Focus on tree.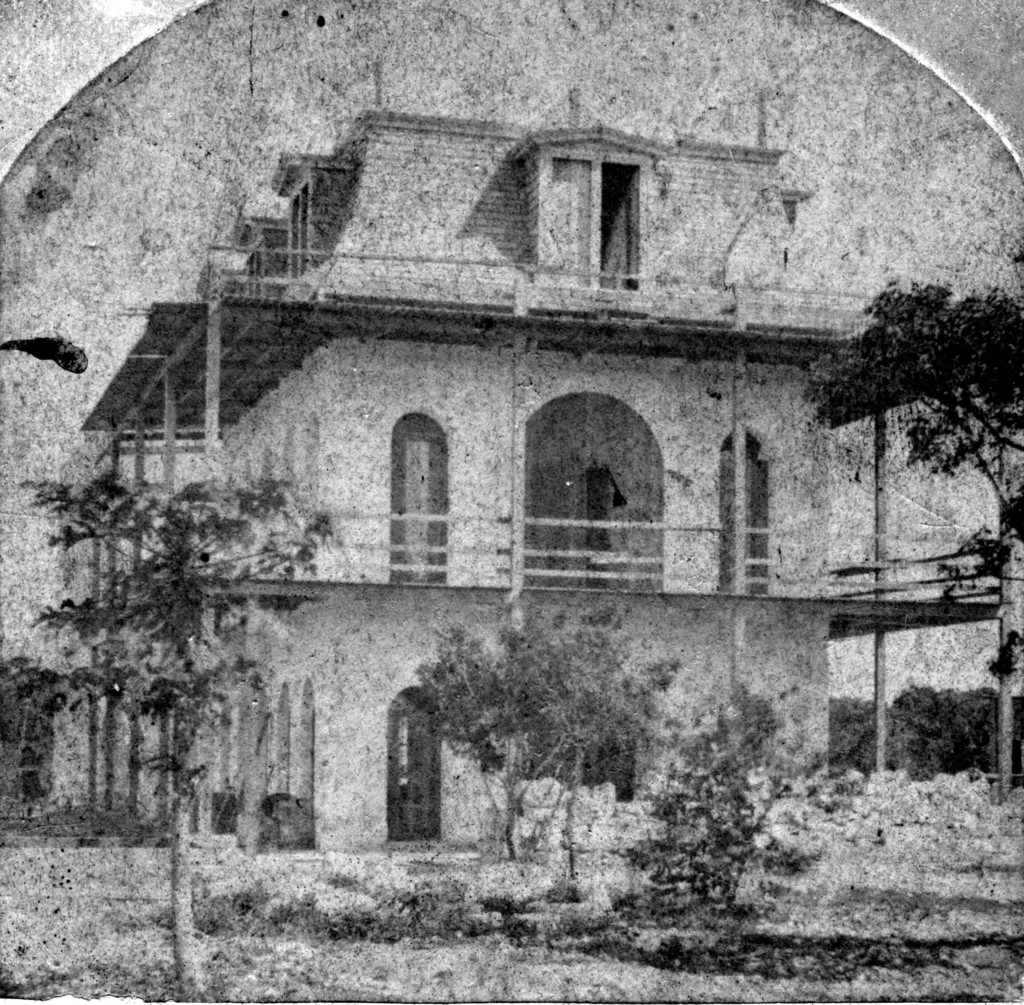
Focused at [x1=0, y1=462, x2=334, y2=1004].
